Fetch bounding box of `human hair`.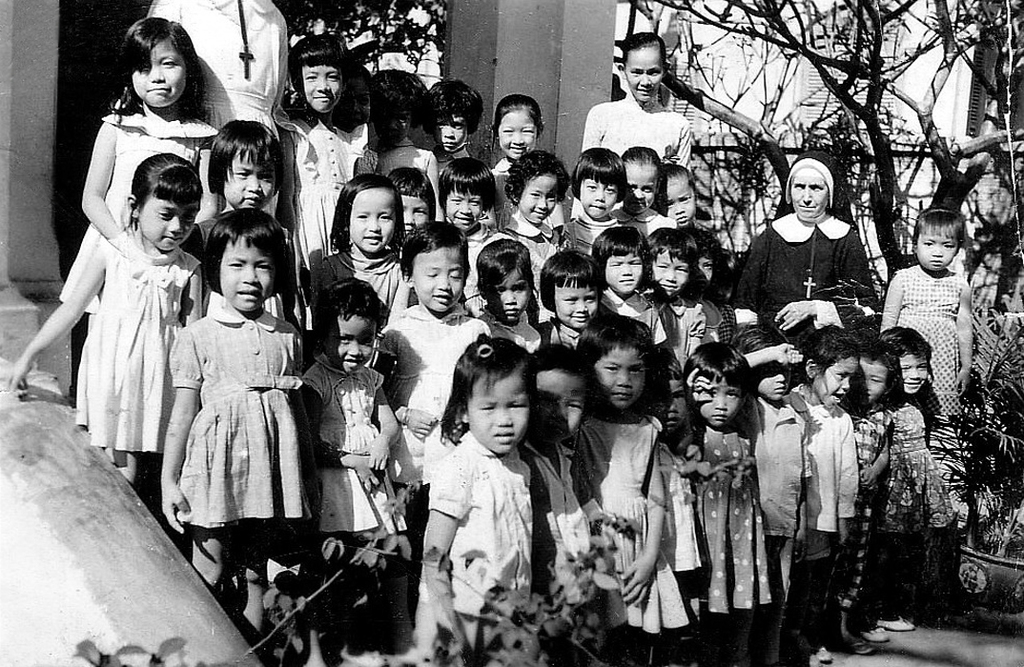
Bbox: <box>328,172,407,253</box>.
